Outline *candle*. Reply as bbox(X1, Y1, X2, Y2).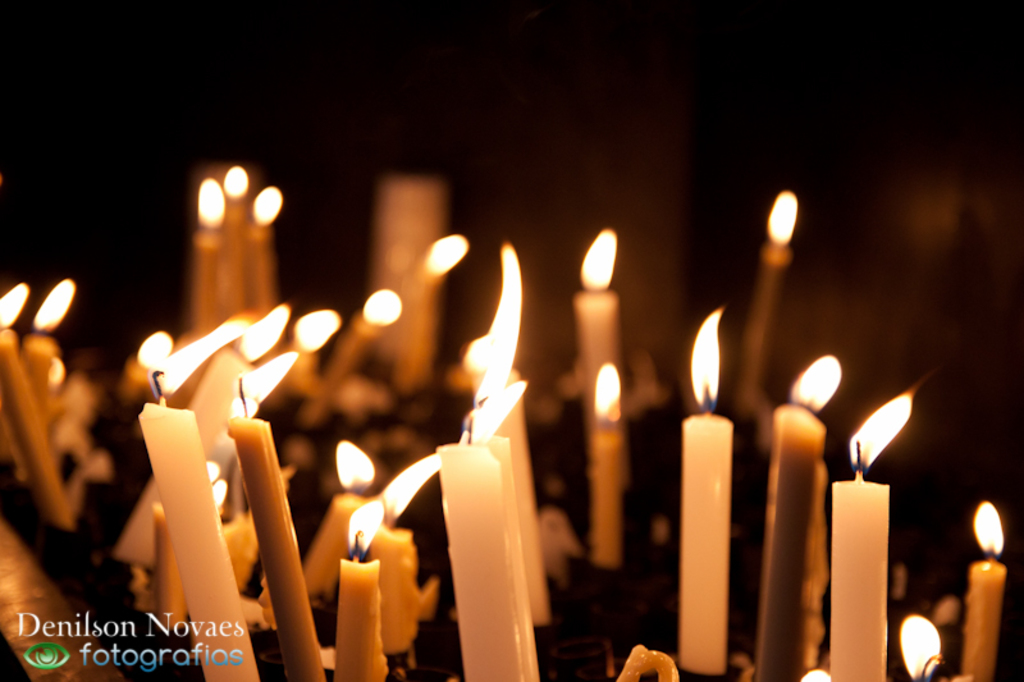
bbox(184, 175, 227, 334).
